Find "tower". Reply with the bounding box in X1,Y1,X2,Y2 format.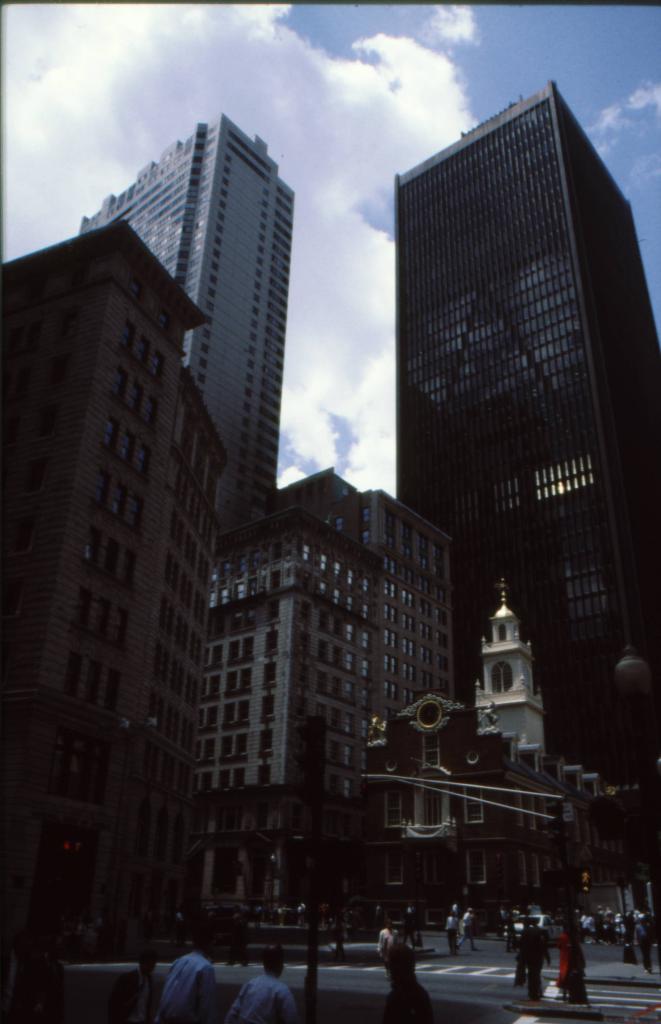
78,111,308,496.
